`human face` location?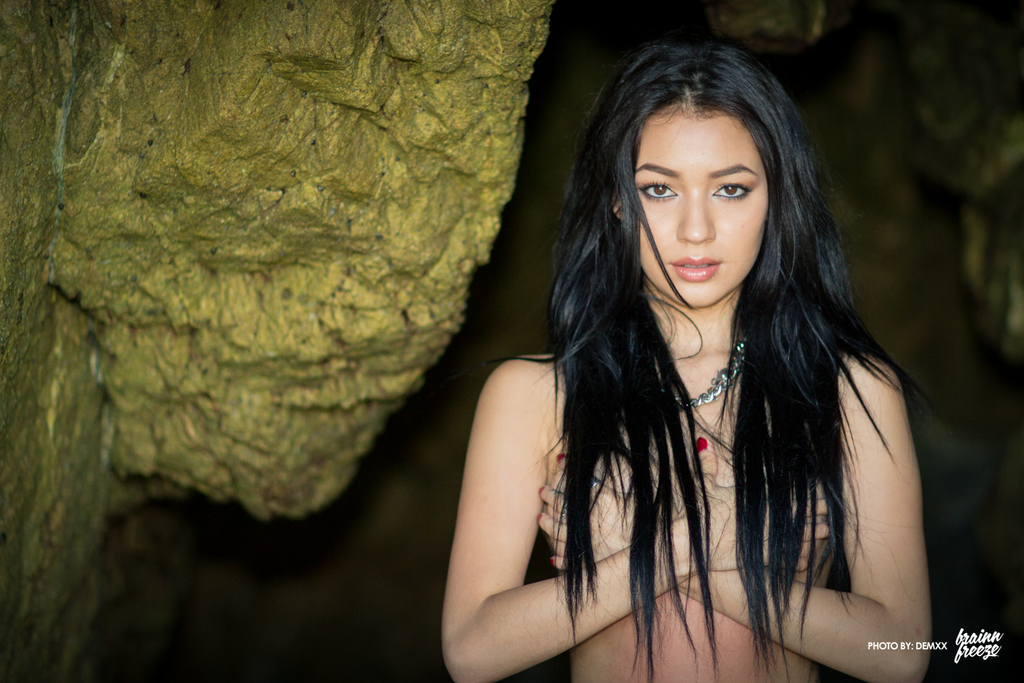
{"left": 640, "top": 118, "right": 767, "bottom": 309}
